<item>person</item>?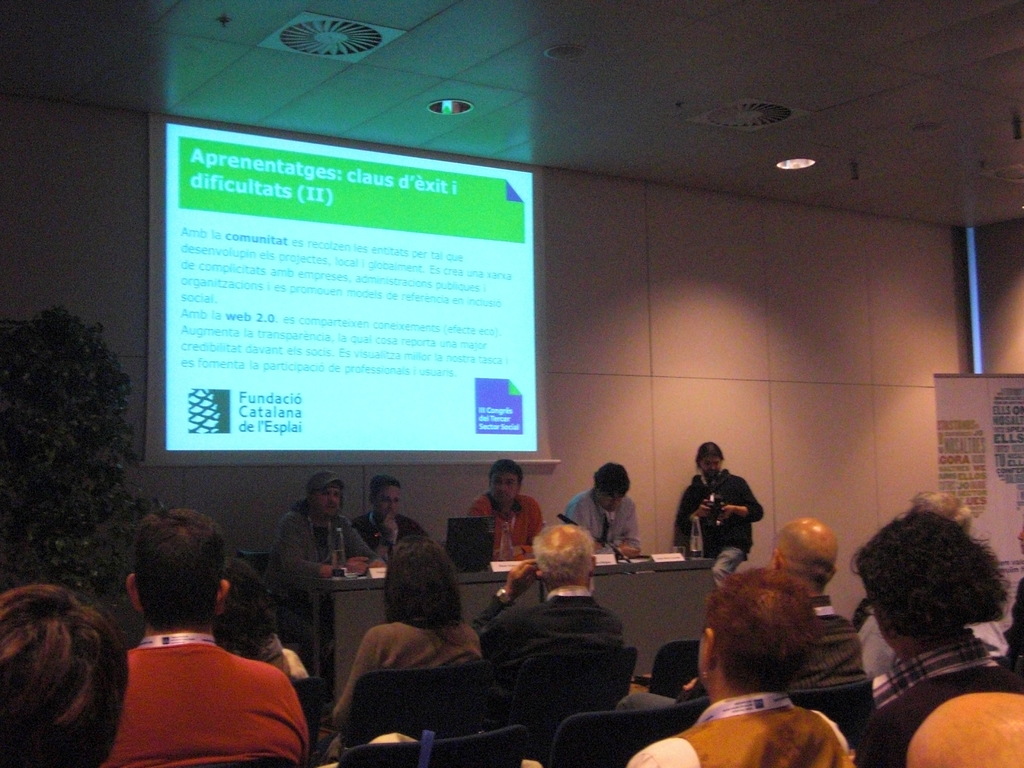
(left=0, top=580, right=128, bottom=767)
